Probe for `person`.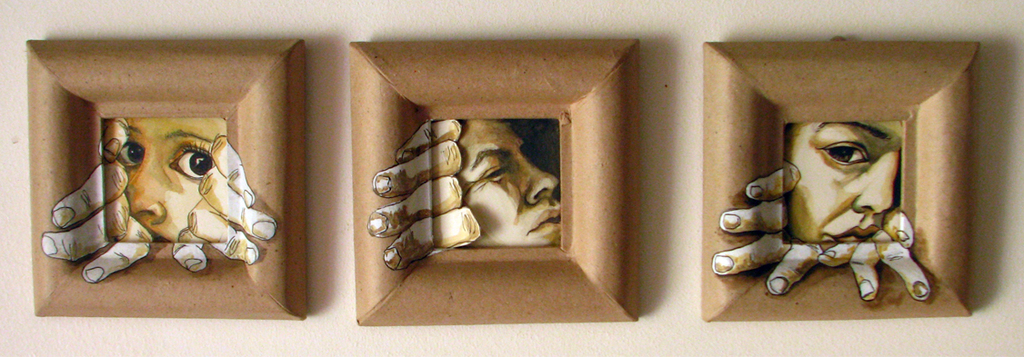
Probe result: (374, 119, 563, 269).
